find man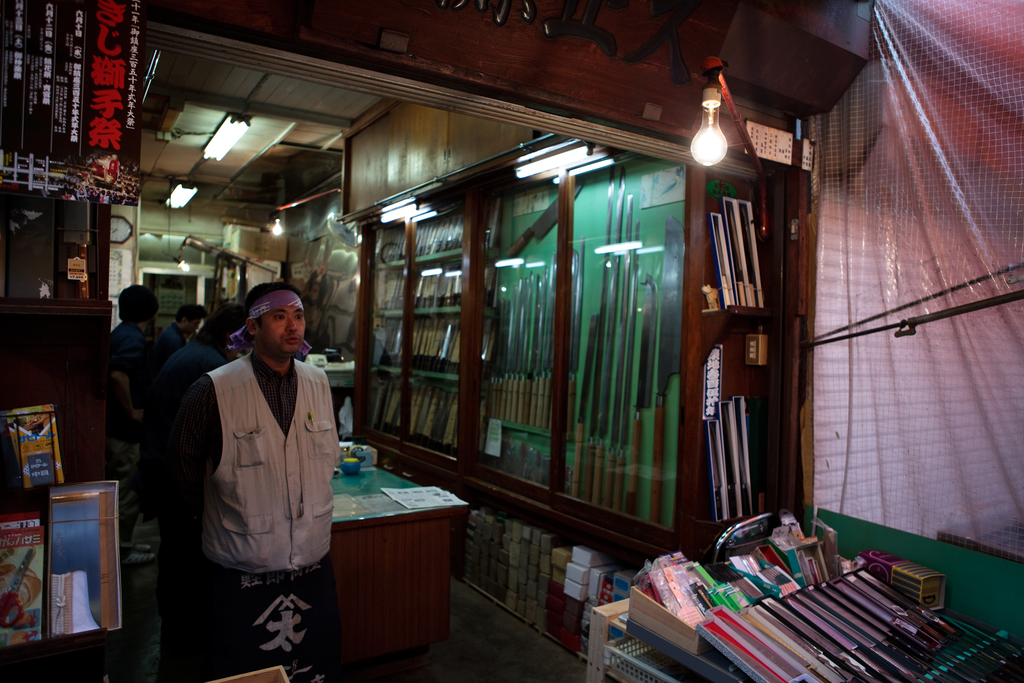
<box>152,300,207,377</box>
